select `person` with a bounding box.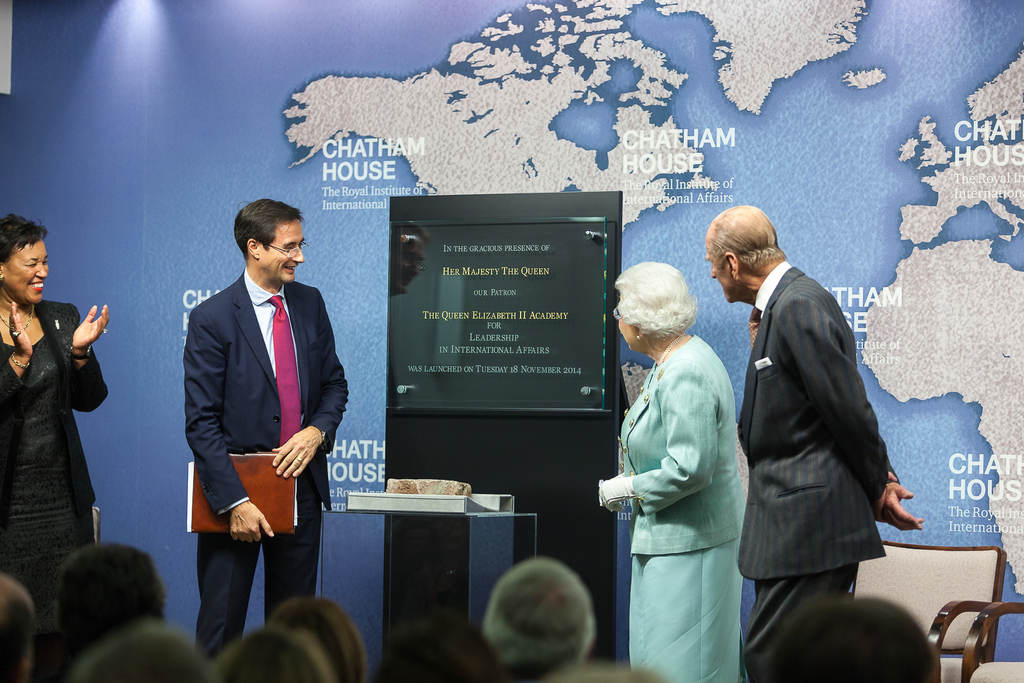
<region>267, 595, 374, 682</region>.
